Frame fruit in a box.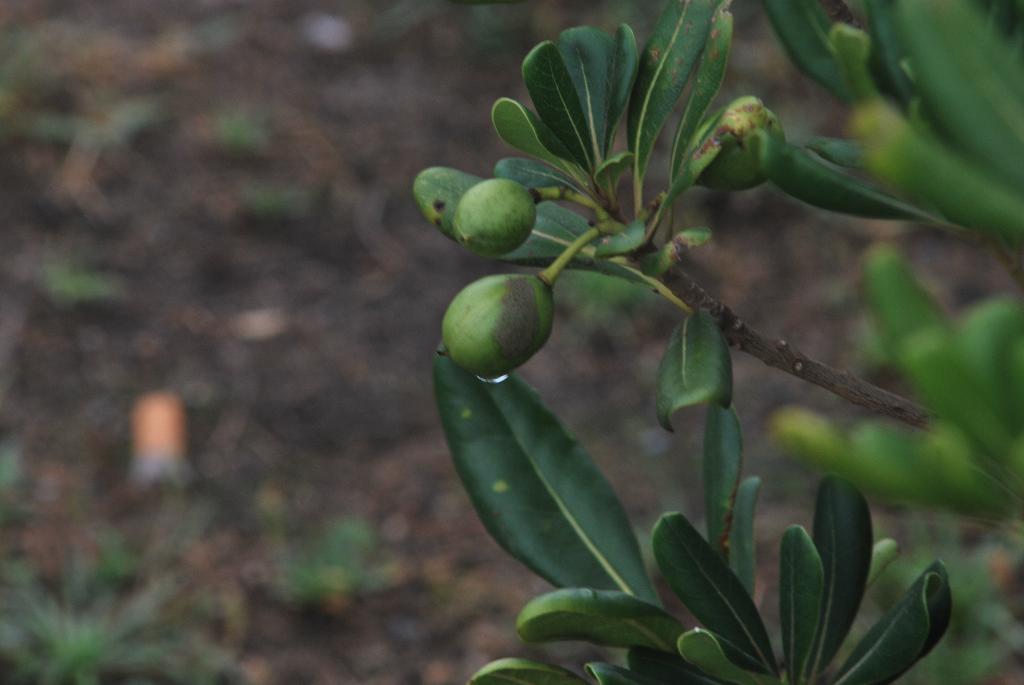
452 177 542 258.
